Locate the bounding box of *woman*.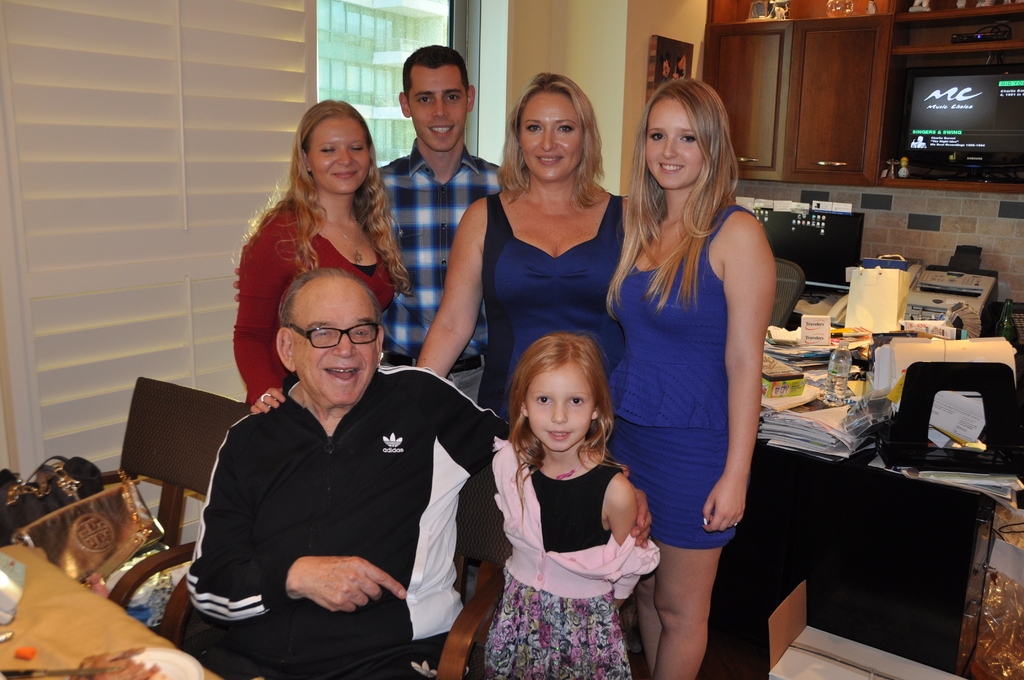
Bounding box: 228:98:406:416.
